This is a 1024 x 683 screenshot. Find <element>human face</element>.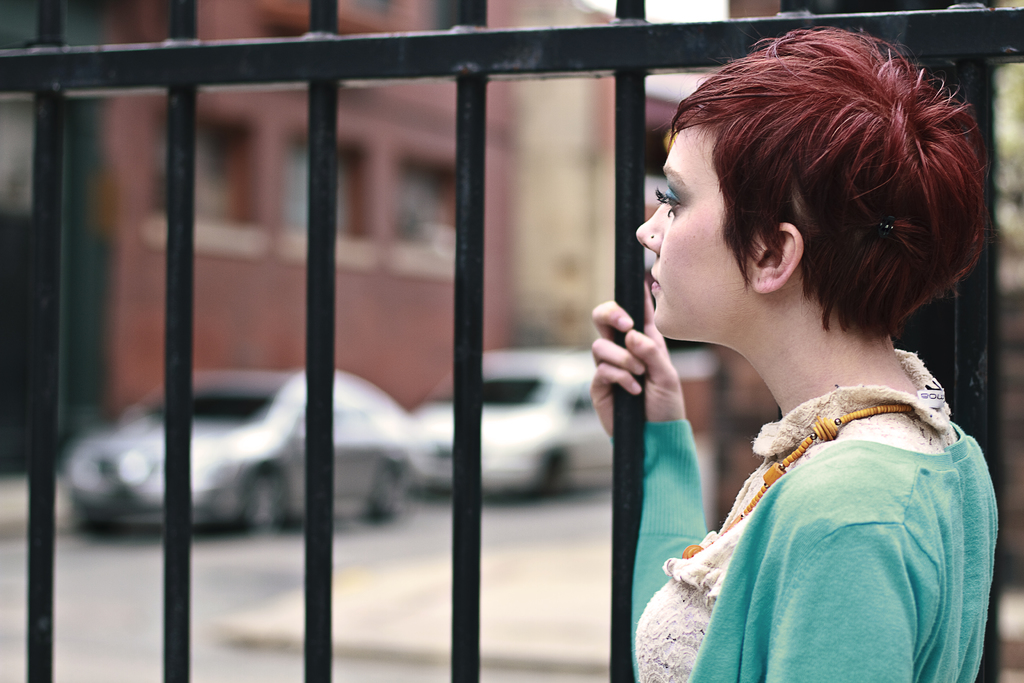
Bounding box: detection(627, 118, 753, 343).
